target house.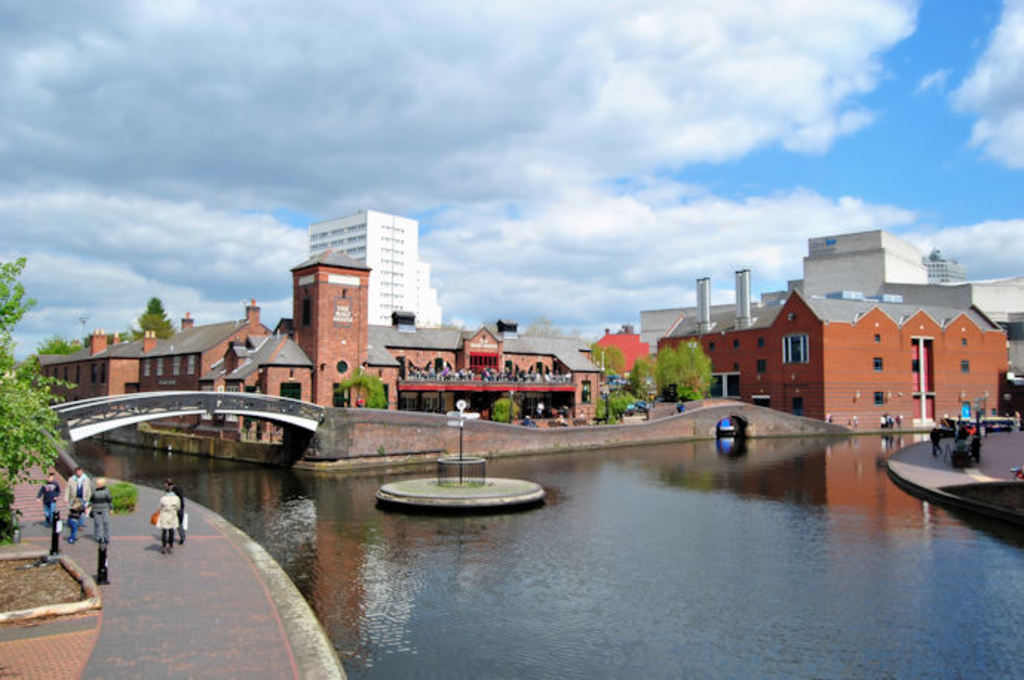
Target region: <bbox>467, 321, 598, 426</bbox>.
